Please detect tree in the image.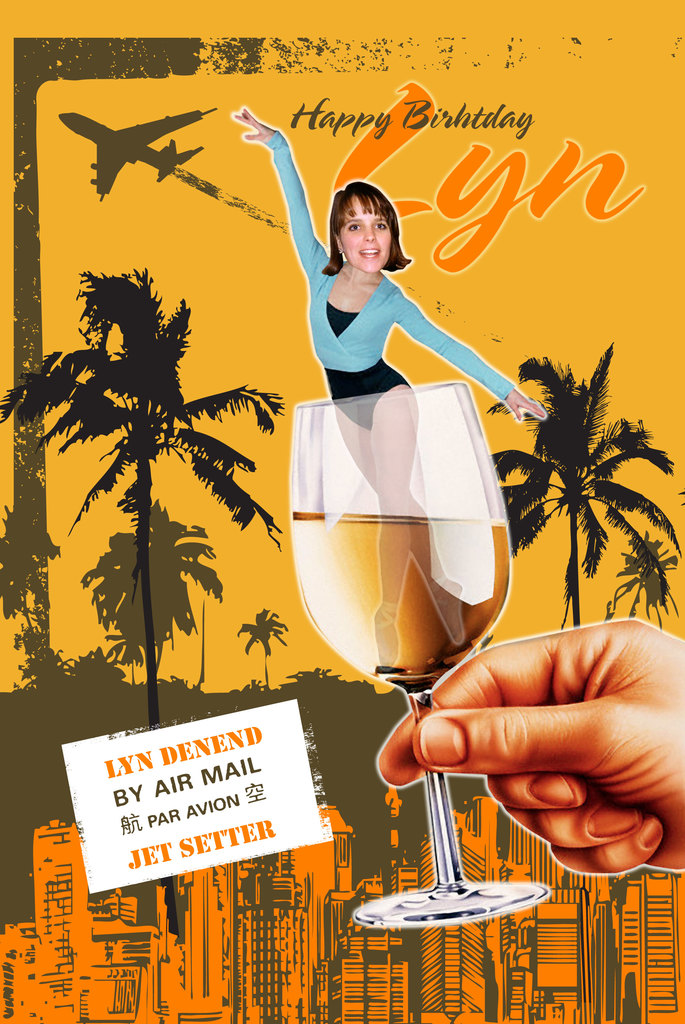
[left=488, top=342, right=668, bottom=627].
